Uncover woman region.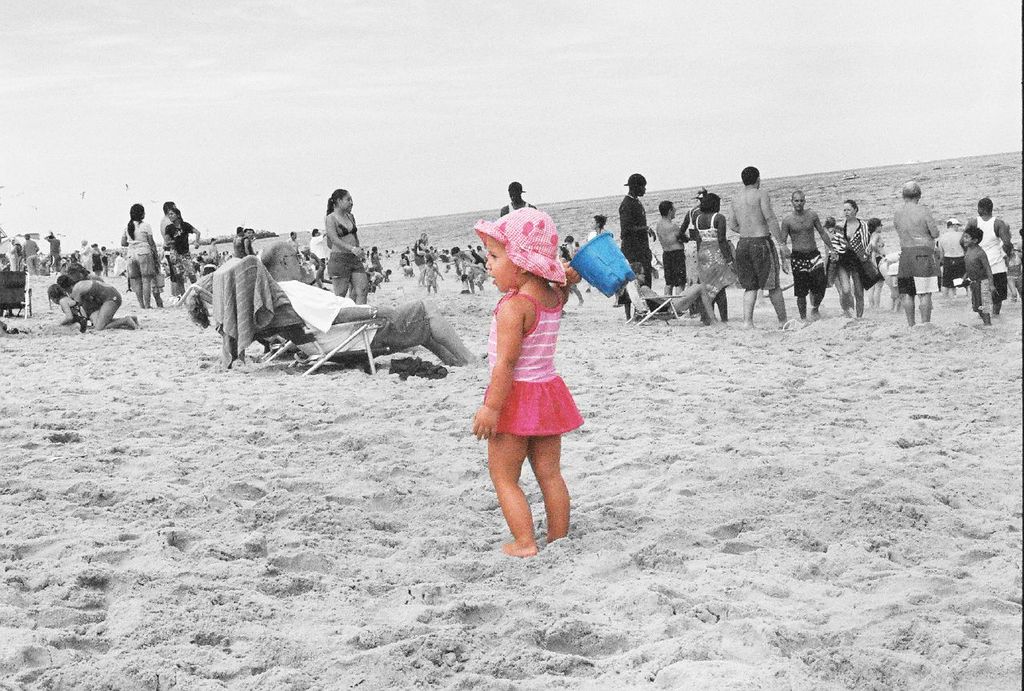
Uncovered: l=160, t=205, r=202, b=296.
